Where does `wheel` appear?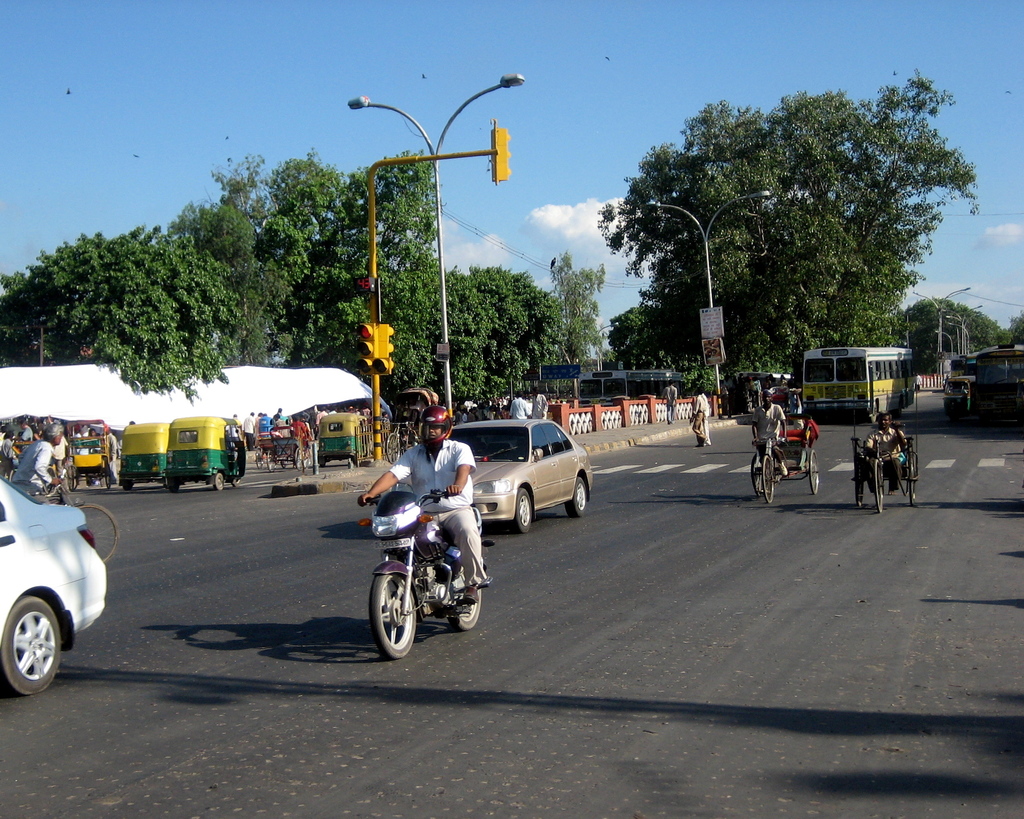
Appears at box(383, 431, 403, 465).
